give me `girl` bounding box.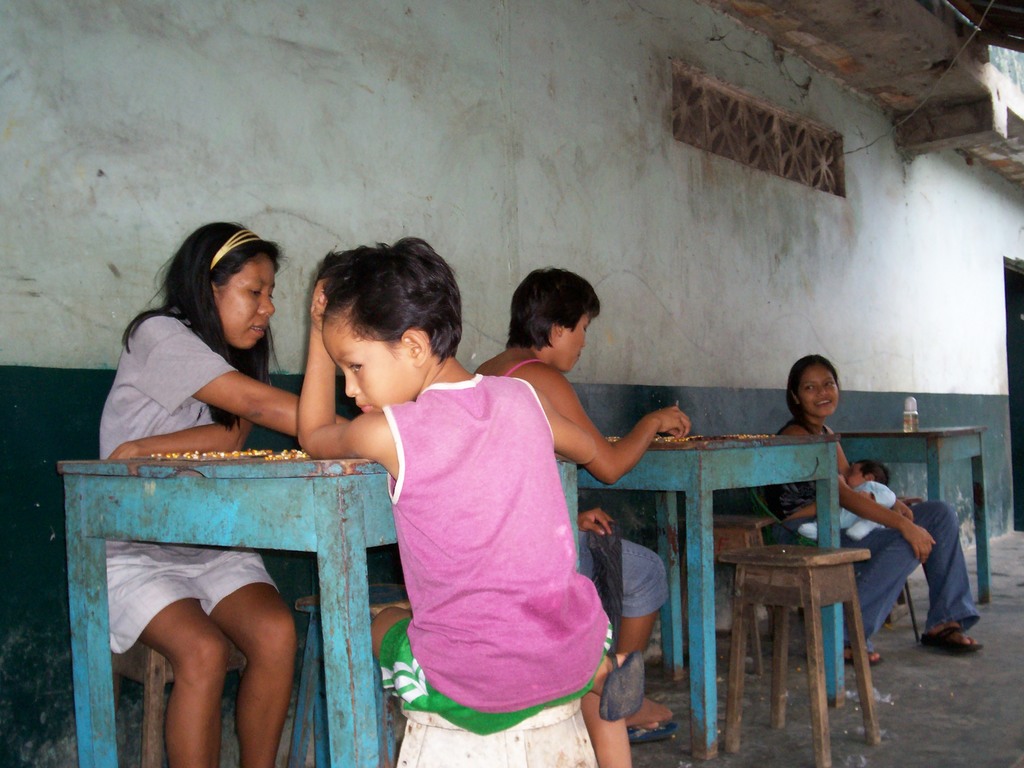
l=760, t=355, r=970, b=654.
